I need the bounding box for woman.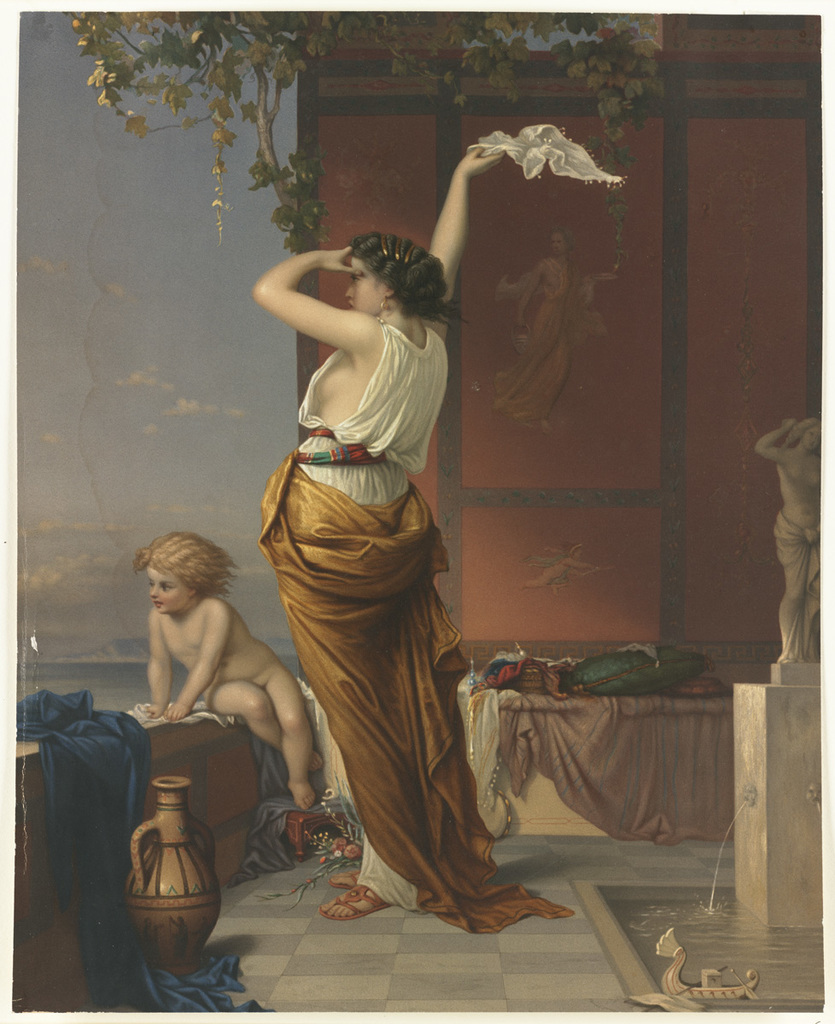
Here it is: 493 225 618 433.
